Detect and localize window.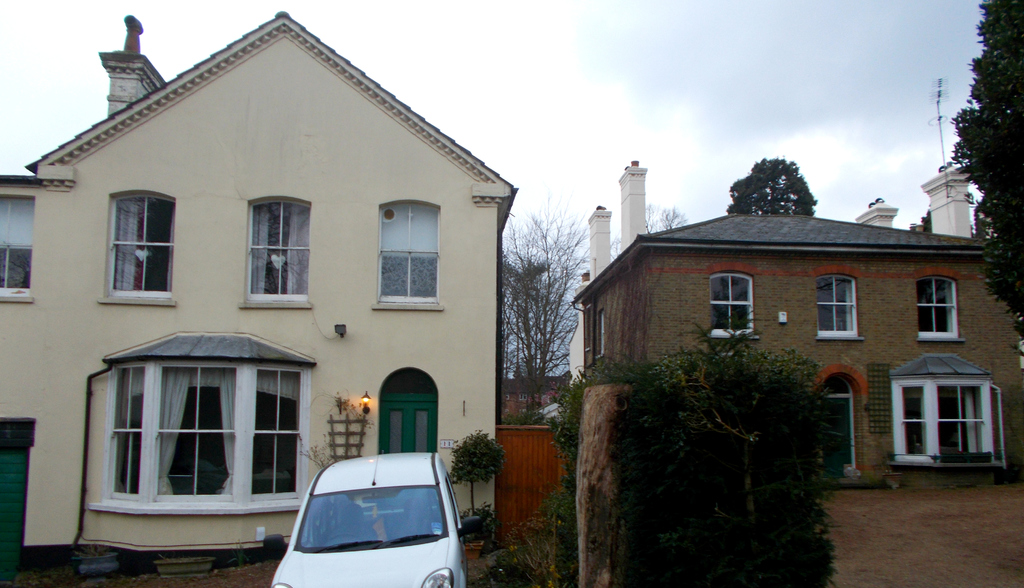
Localized at crop(0, 249, 33, 292).
